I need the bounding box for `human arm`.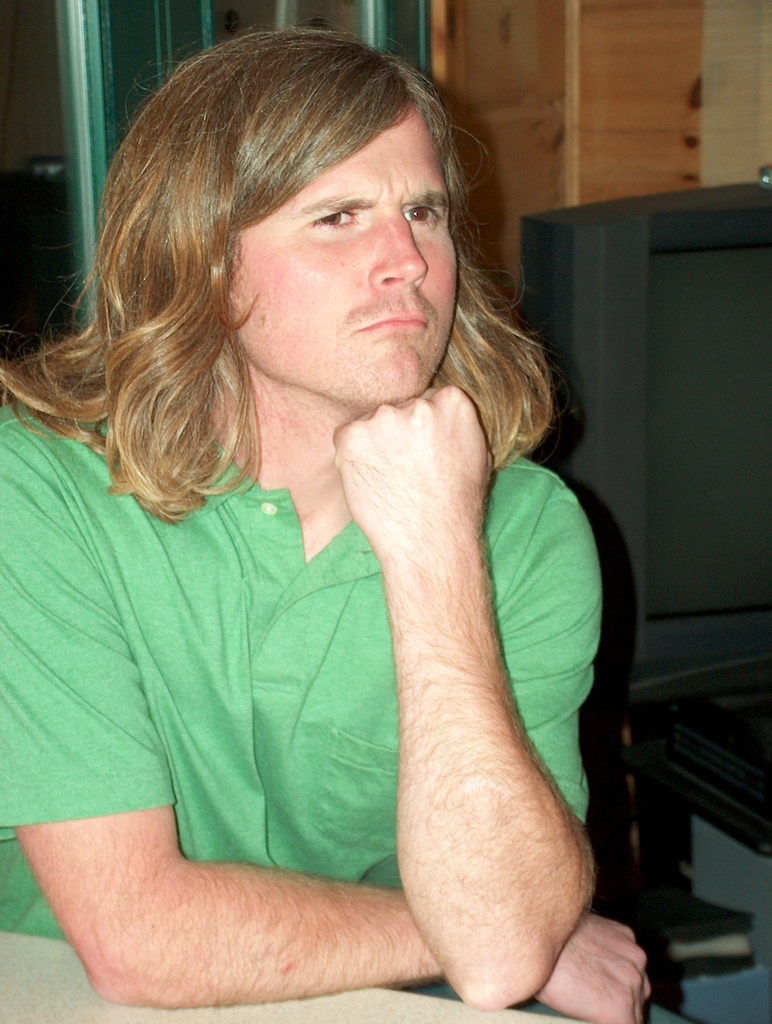
Here it is: (x1=0, y1=431, x2=661, y2=1022).
